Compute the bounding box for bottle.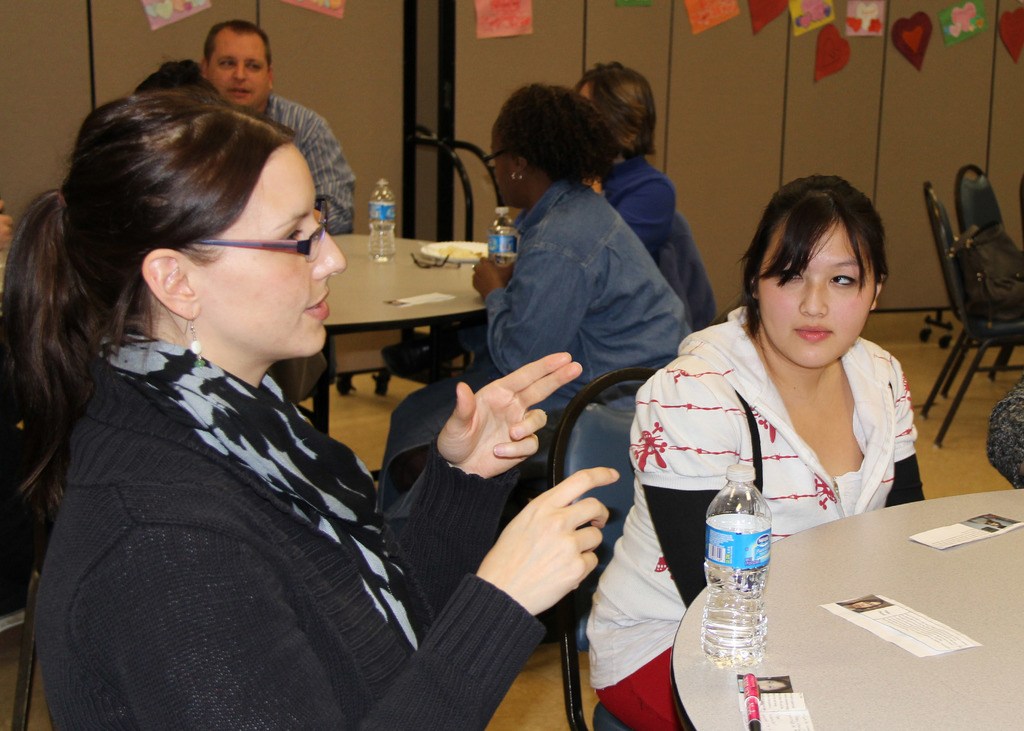
bbox=[368, 175, 392, 262].
